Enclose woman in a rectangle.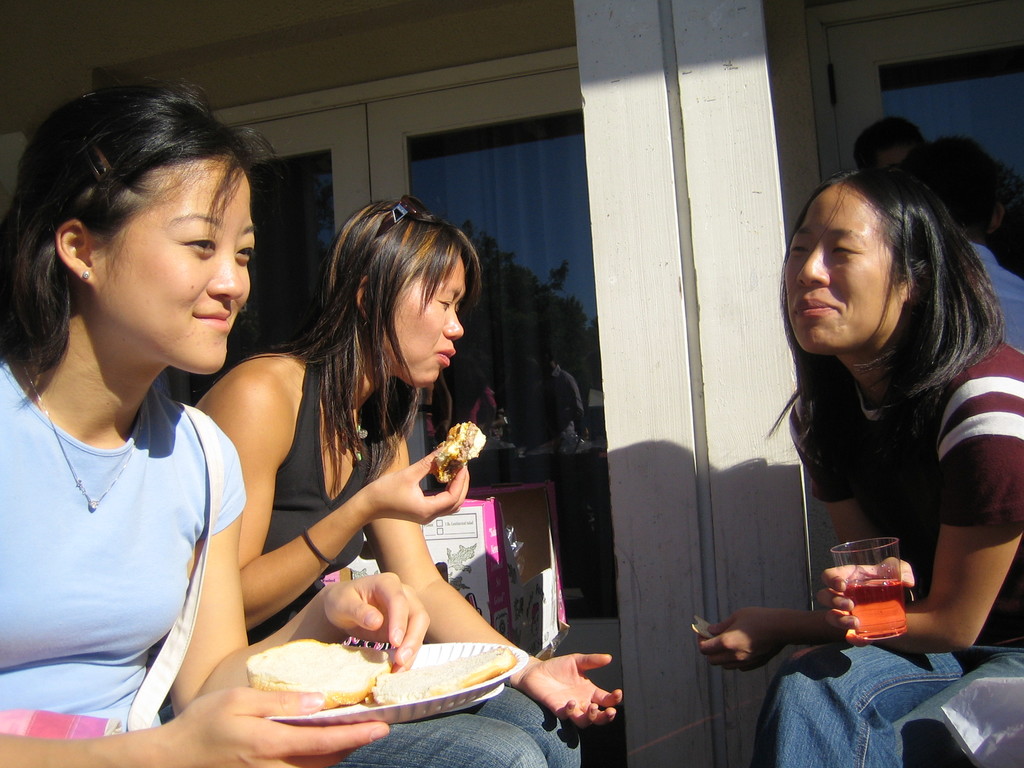
detection(753, 145, 1023, 681).
